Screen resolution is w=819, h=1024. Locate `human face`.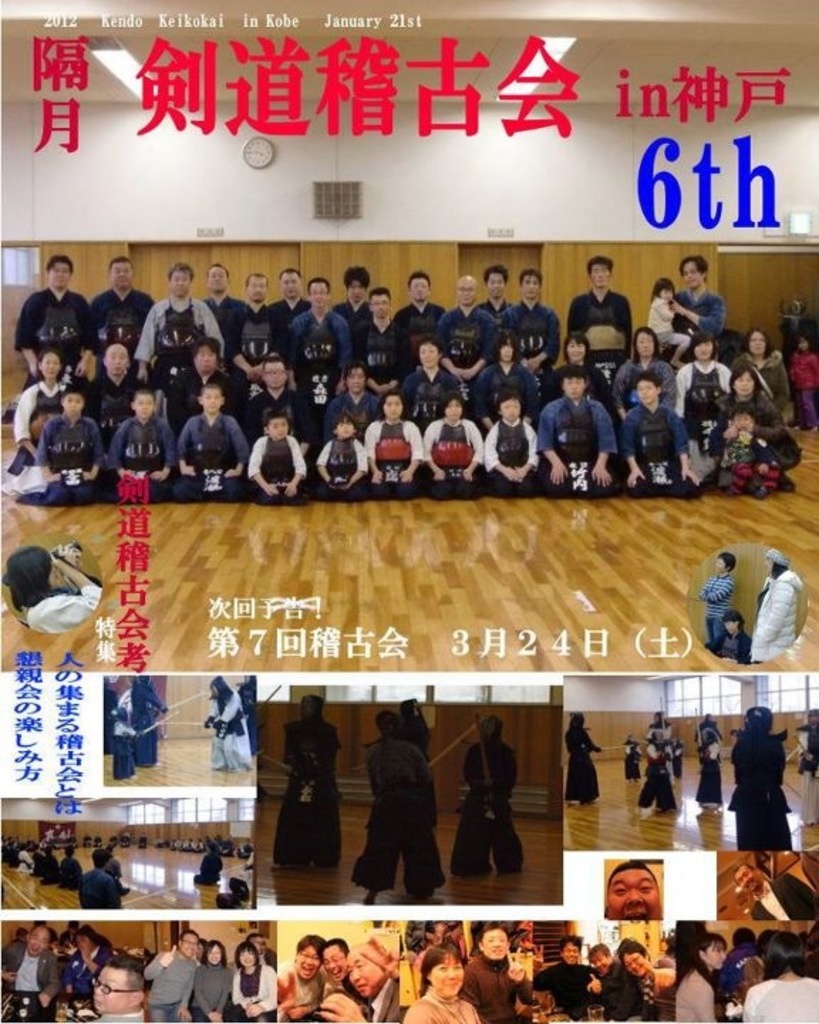
173/932/200/959.
